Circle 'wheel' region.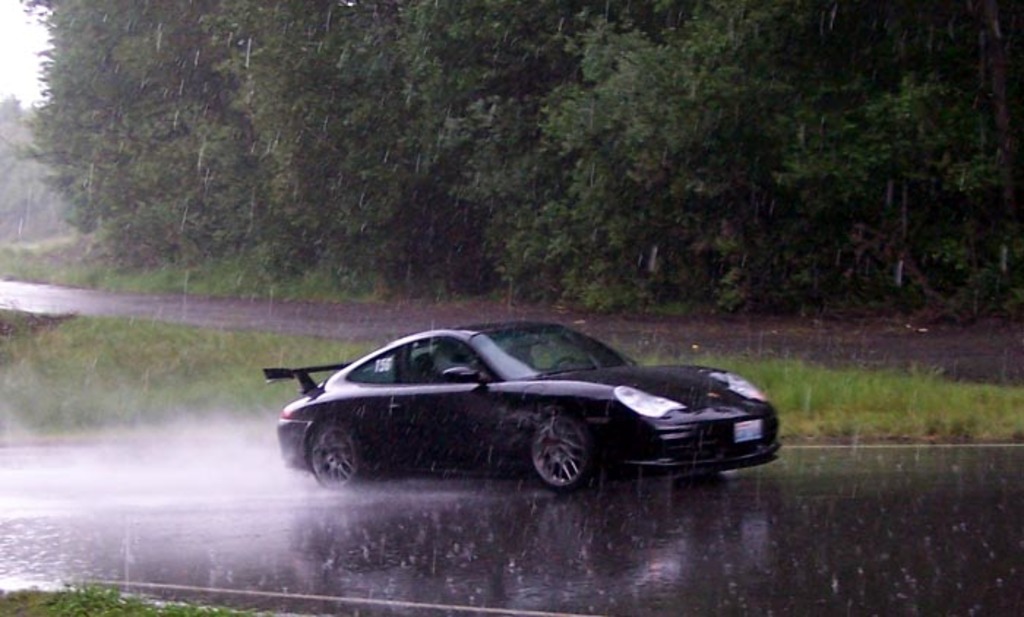
Region: x1=525, y1=414, x2=598, y2=490.
